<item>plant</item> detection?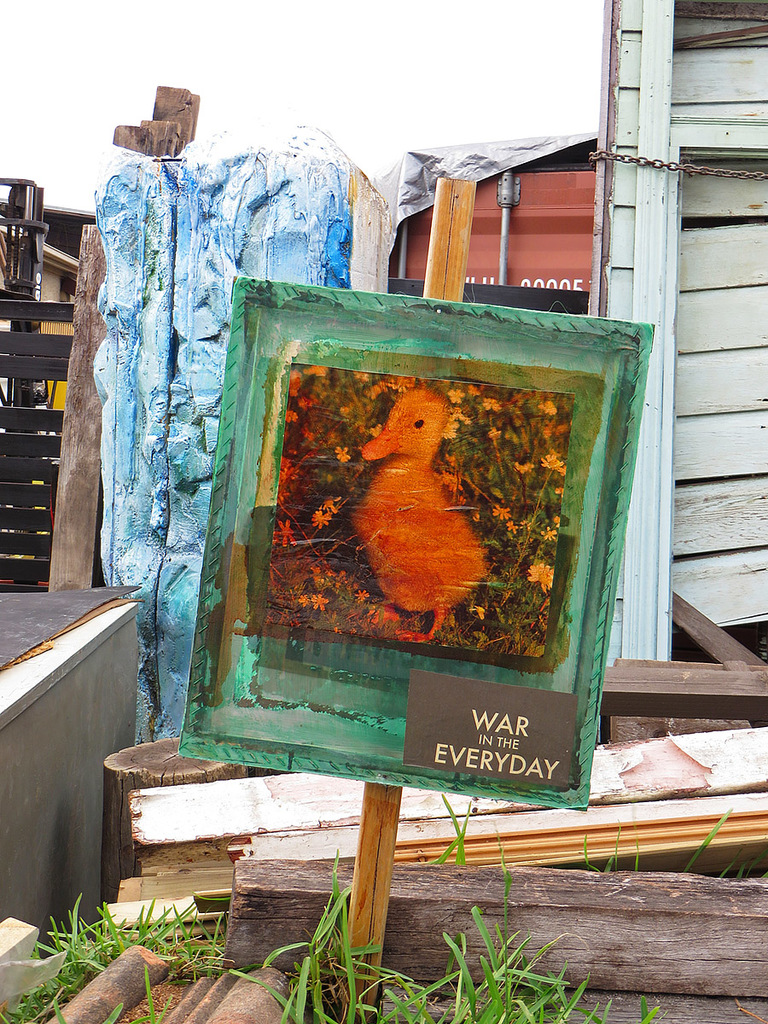
Rect(583, 812, 651, 876)
